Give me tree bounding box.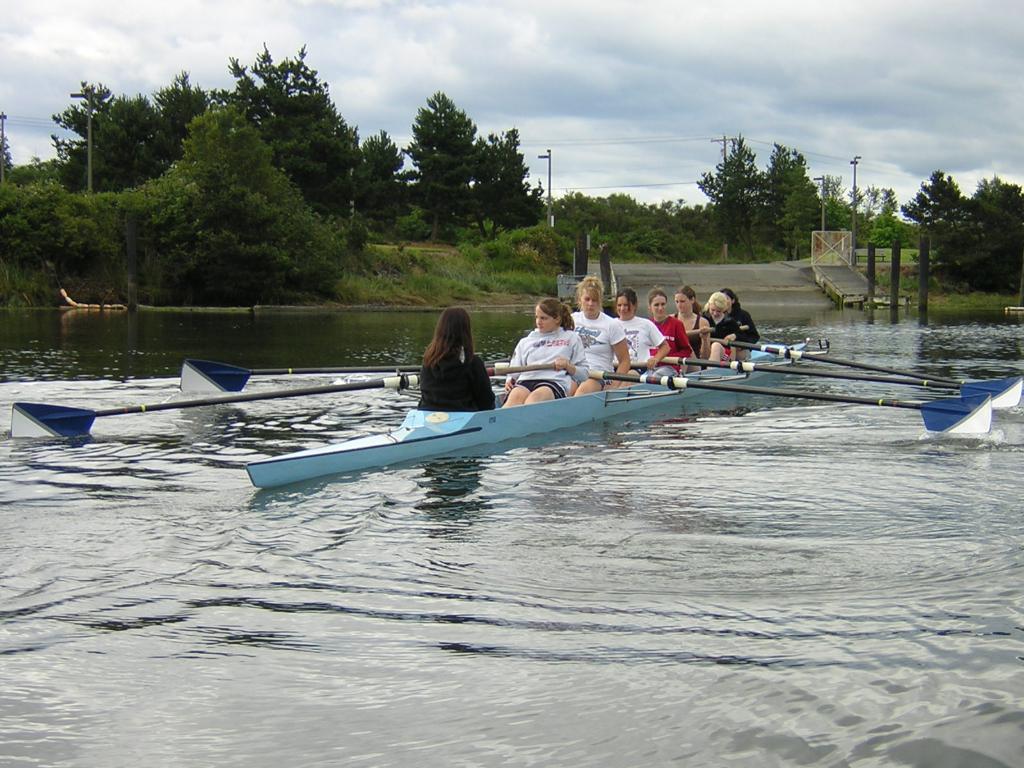
x1=373, y1=88, x2=554, y2=237.
